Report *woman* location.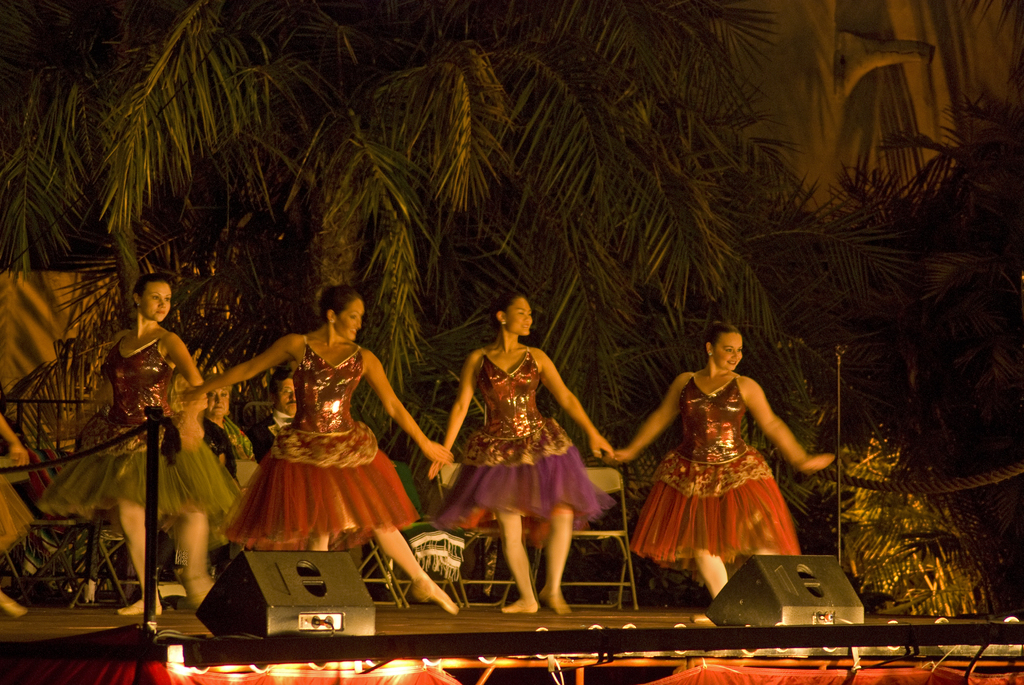
Report: rect(90, 273, 246, 628).
